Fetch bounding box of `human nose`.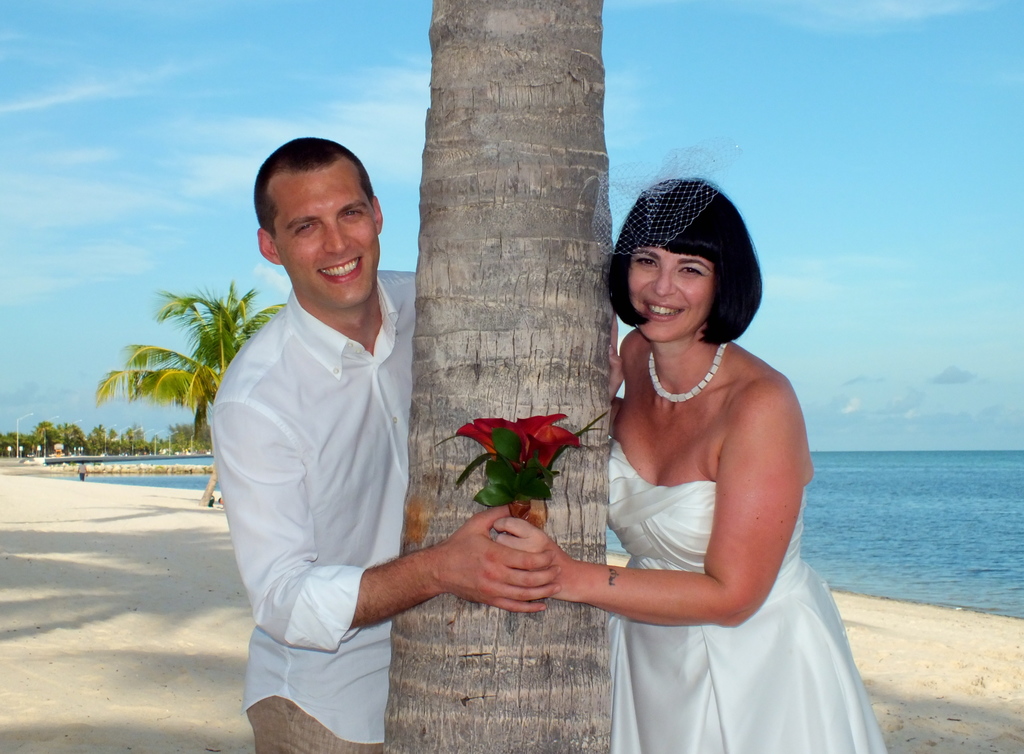
Bbox: x1=326 y1=223 x2=353 y2=252.
